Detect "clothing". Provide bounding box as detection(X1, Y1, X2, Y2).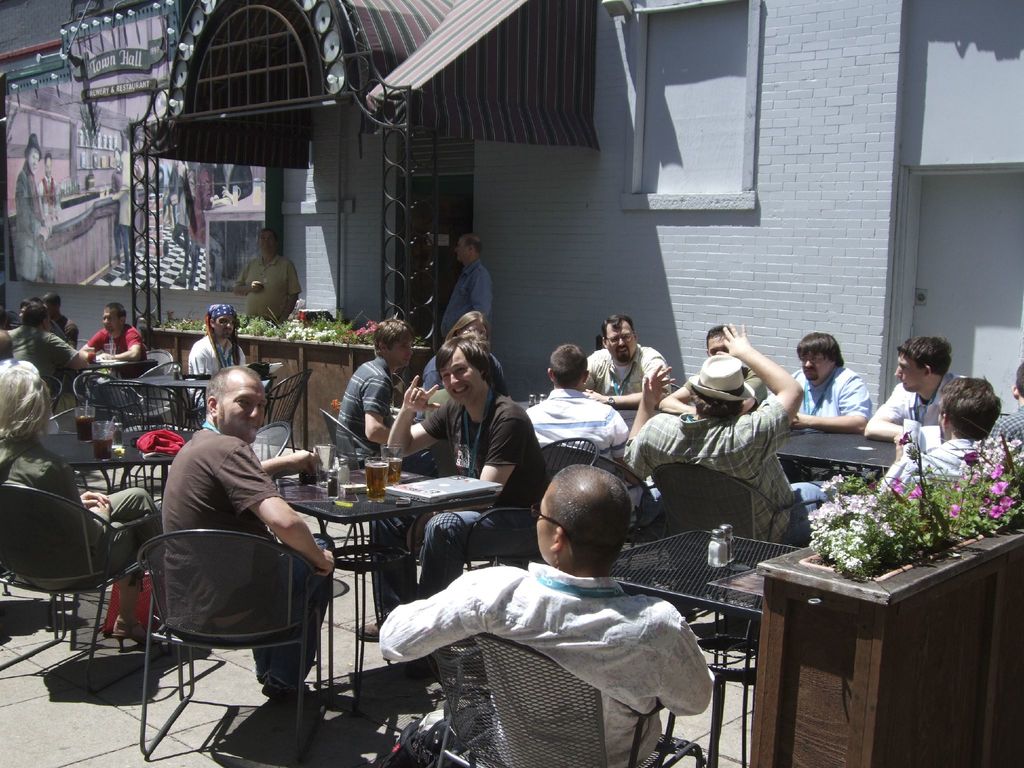
detection(436, 261, 486, 358).
